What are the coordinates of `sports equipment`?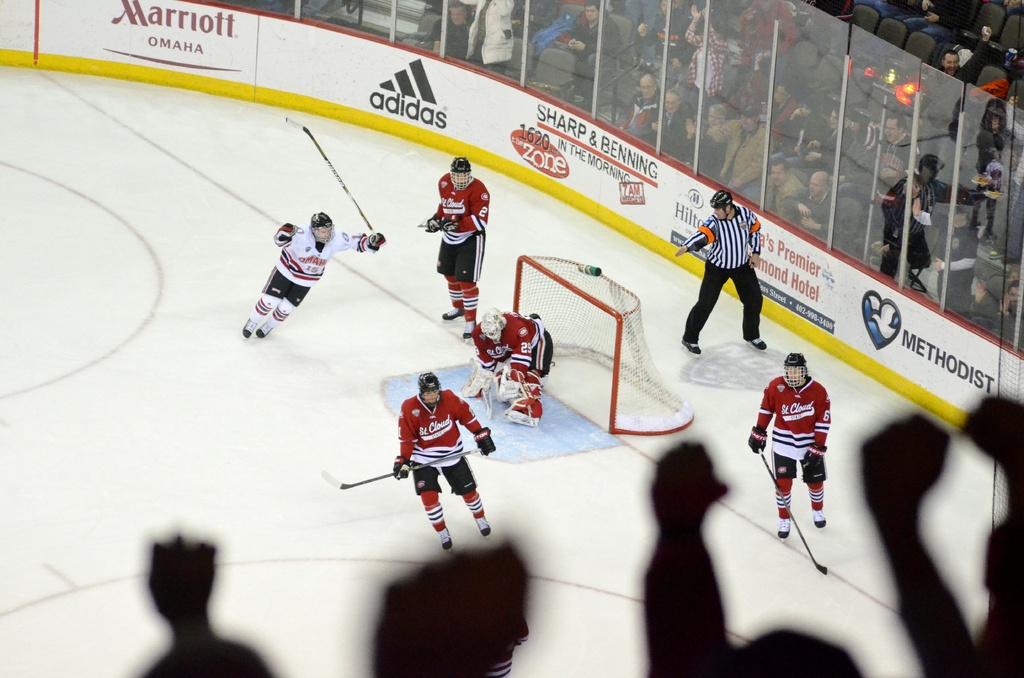
<box>279,223,300,239</box>.
